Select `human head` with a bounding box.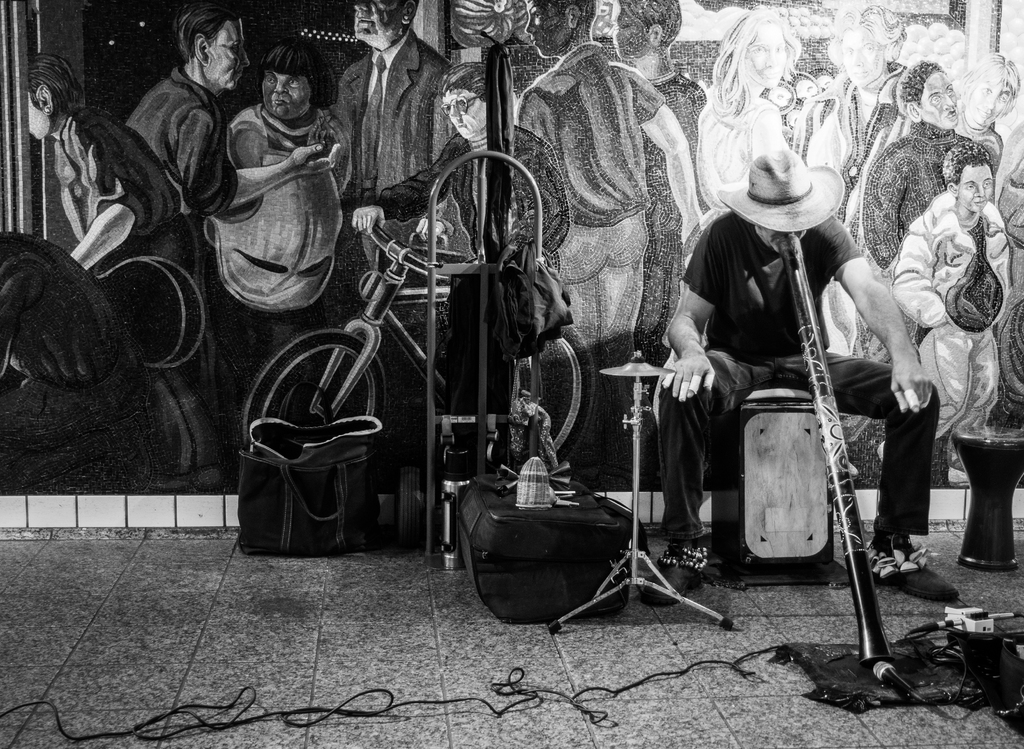
{"left": 715, "top": 149, "right": 844, "bottom": 254}.
